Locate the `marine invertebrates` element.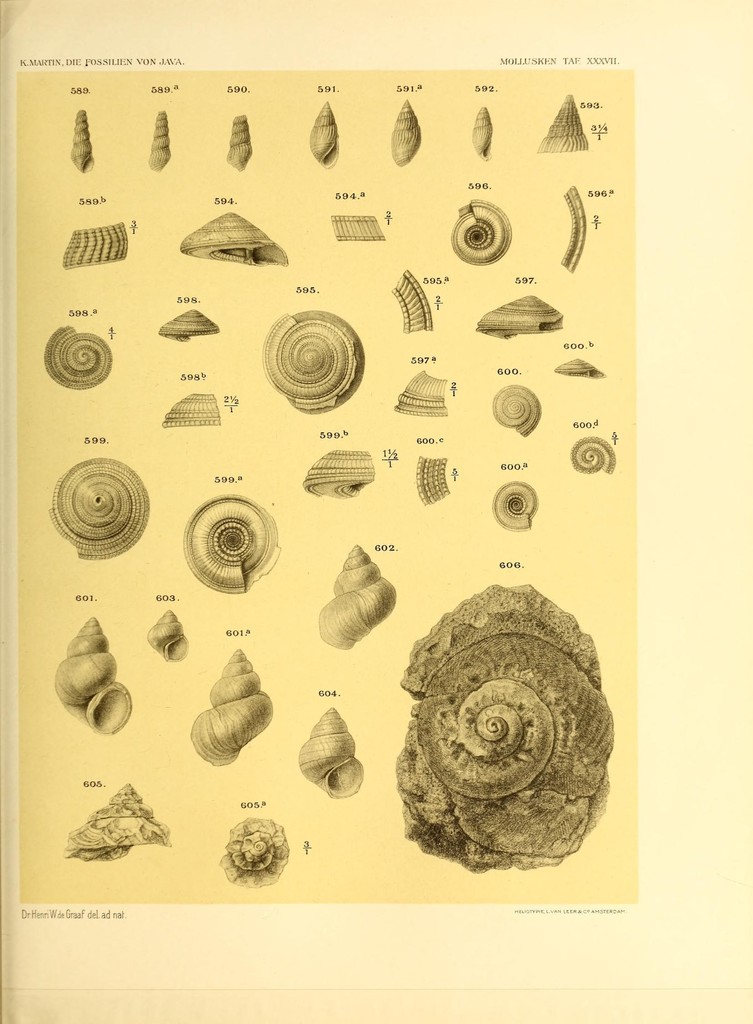
Element bbox: 136 600 211 669.
